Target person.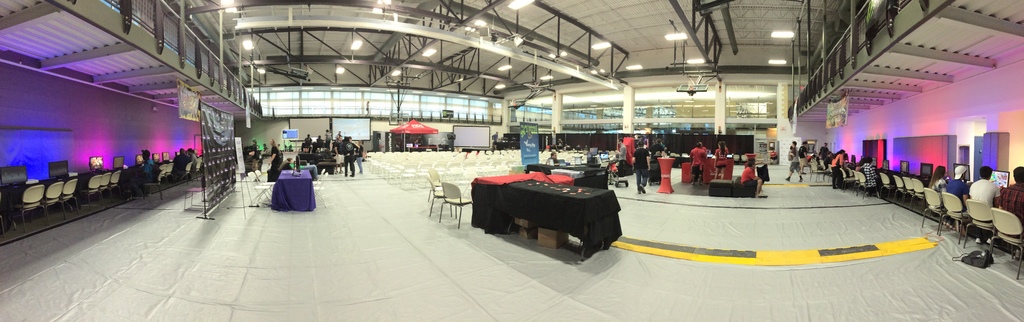
Target region: detection(632, 142, 650, 195).
